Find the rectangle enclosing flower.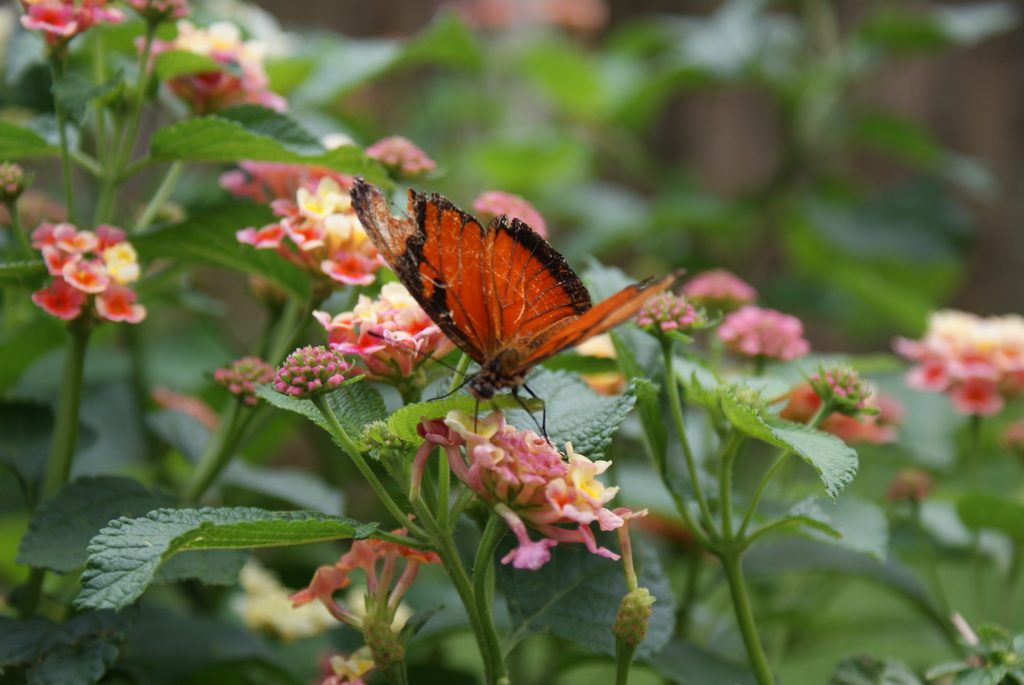
884 466 931 500.
